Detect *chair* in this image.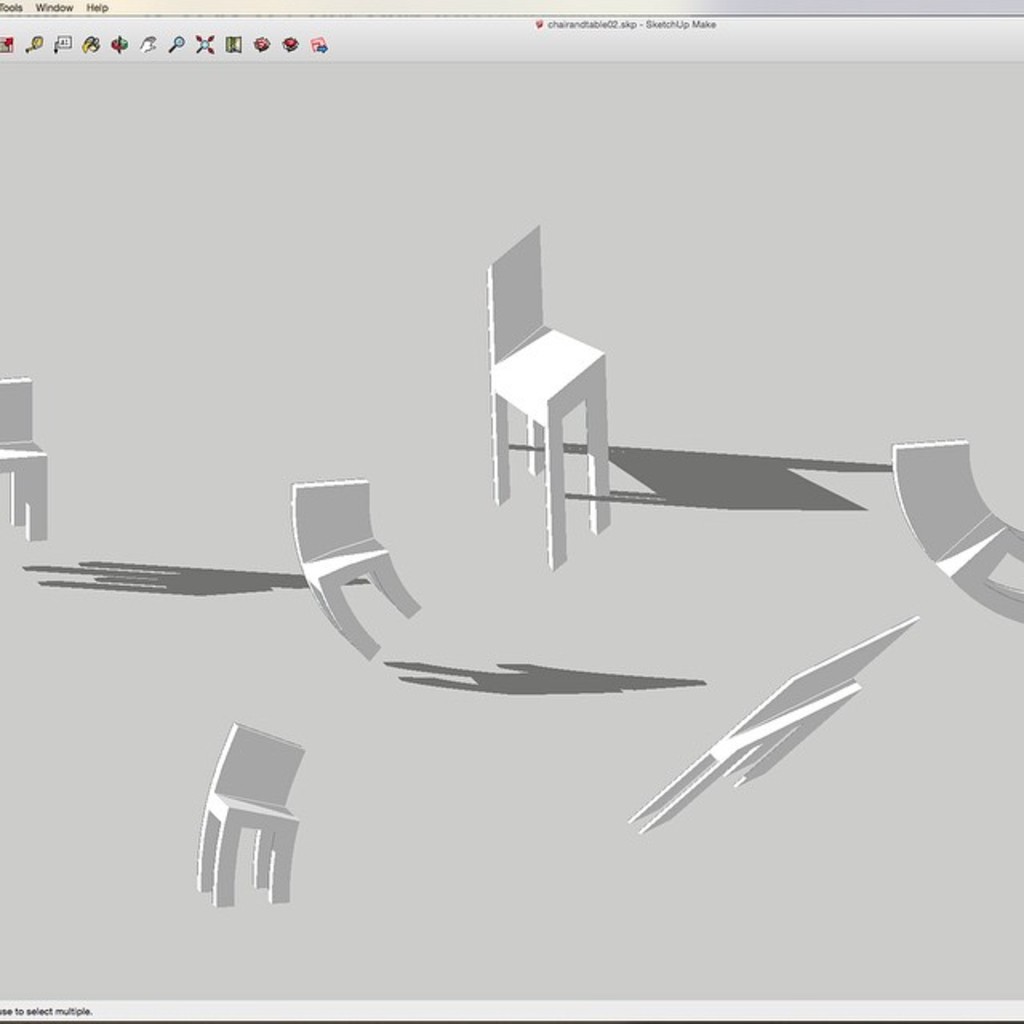
Detection: [627, 618, 922, 838].
